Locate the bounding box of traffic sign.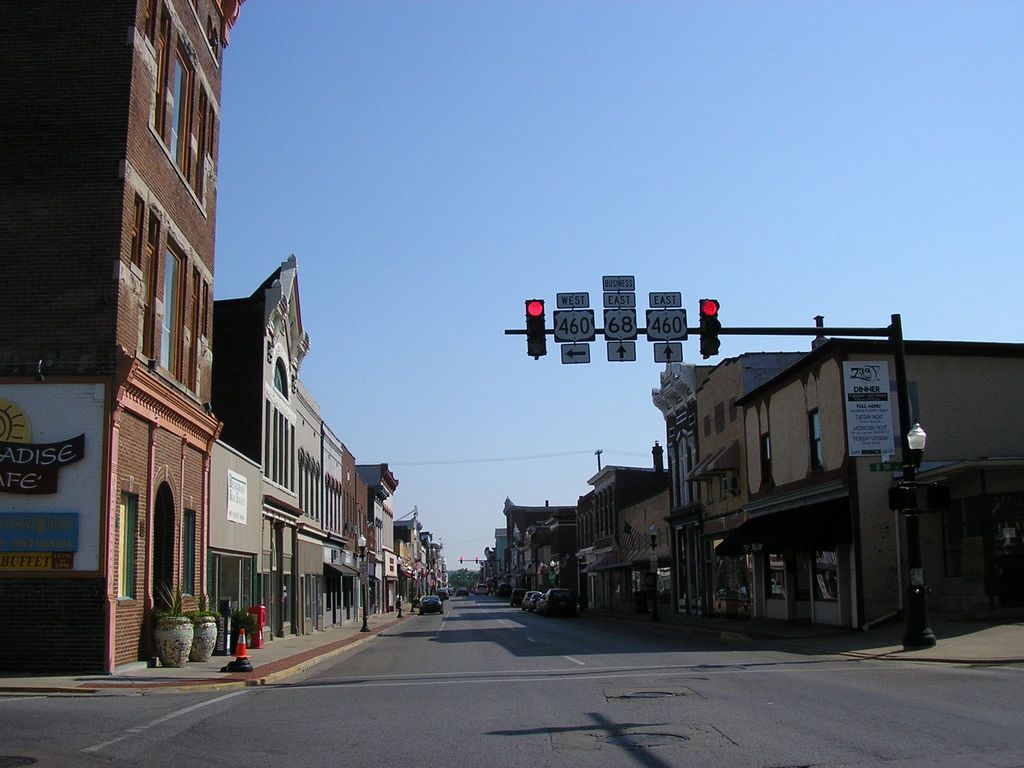
Bounding box: l=607, t=340, r=637, b=363.
